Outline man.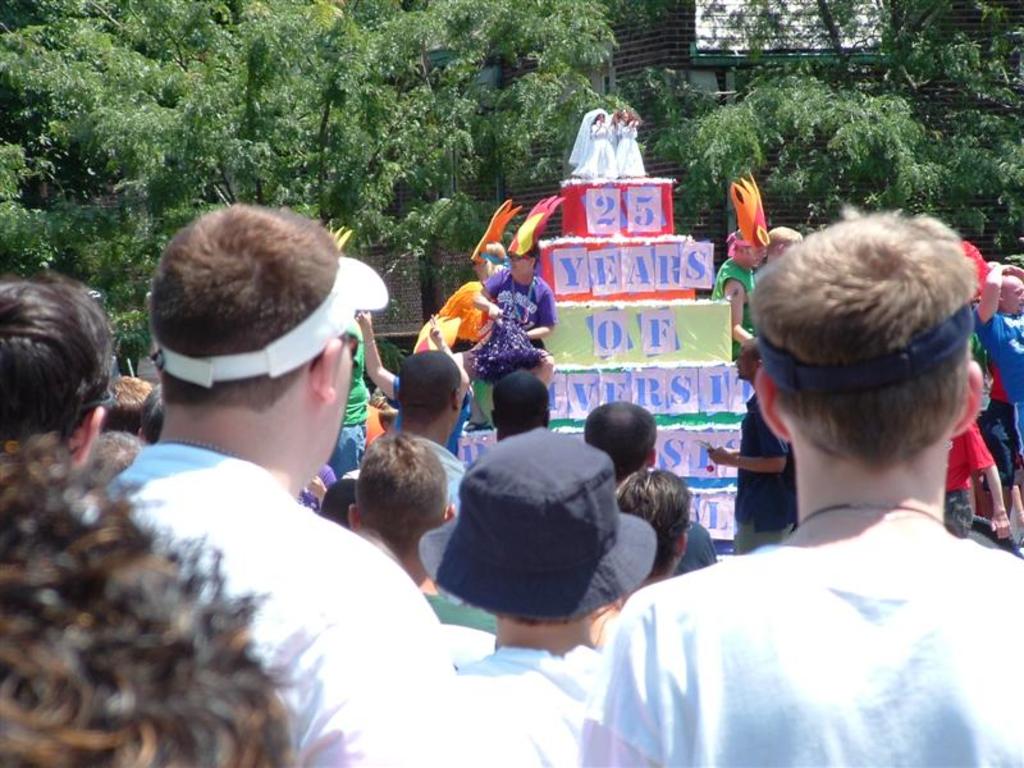
Outline: region(493, 372, 548, 444).
